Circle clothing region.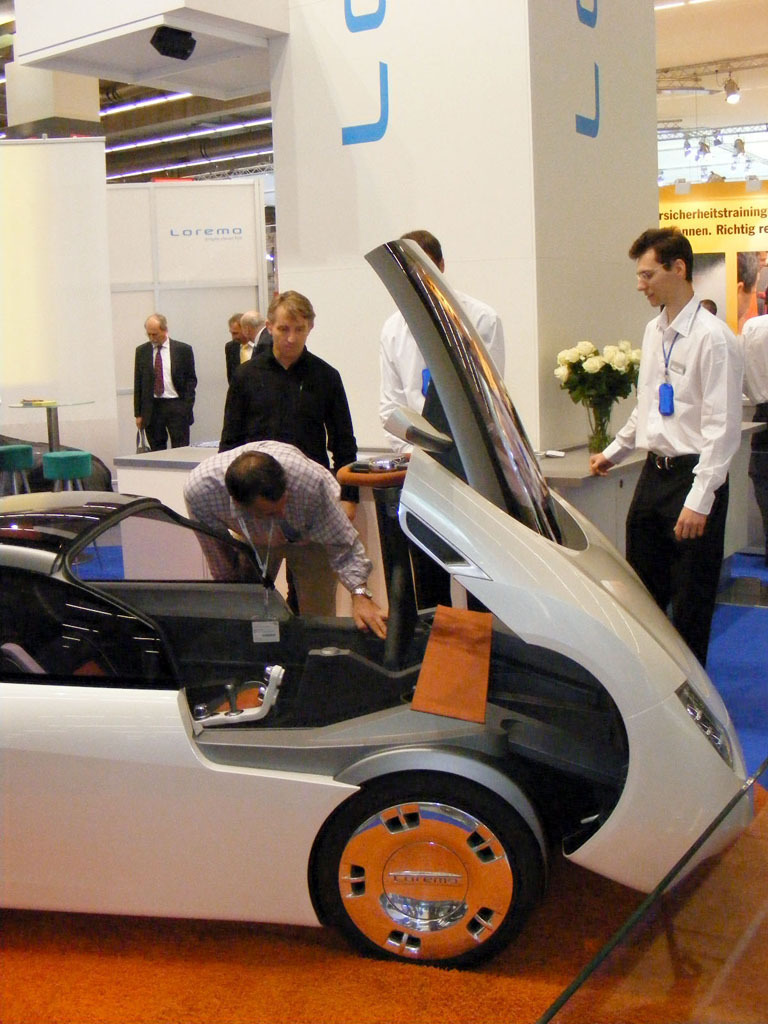
Region: select_region(220, 338, 349, 495).
